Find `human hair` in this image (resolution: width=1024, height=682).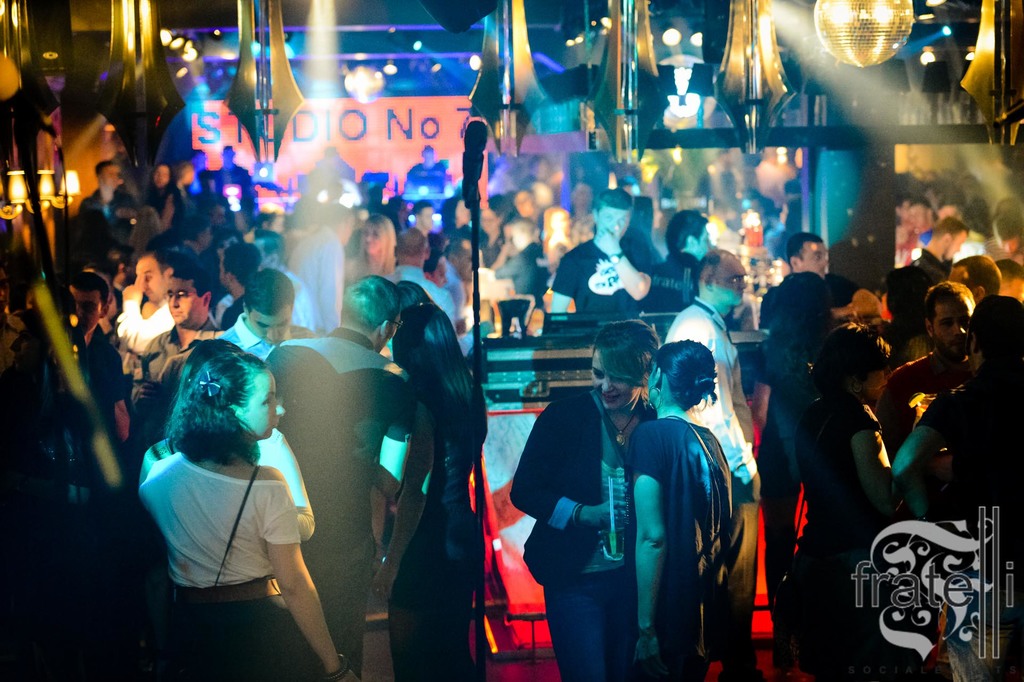
Rect(426, 254, 444, 280).
